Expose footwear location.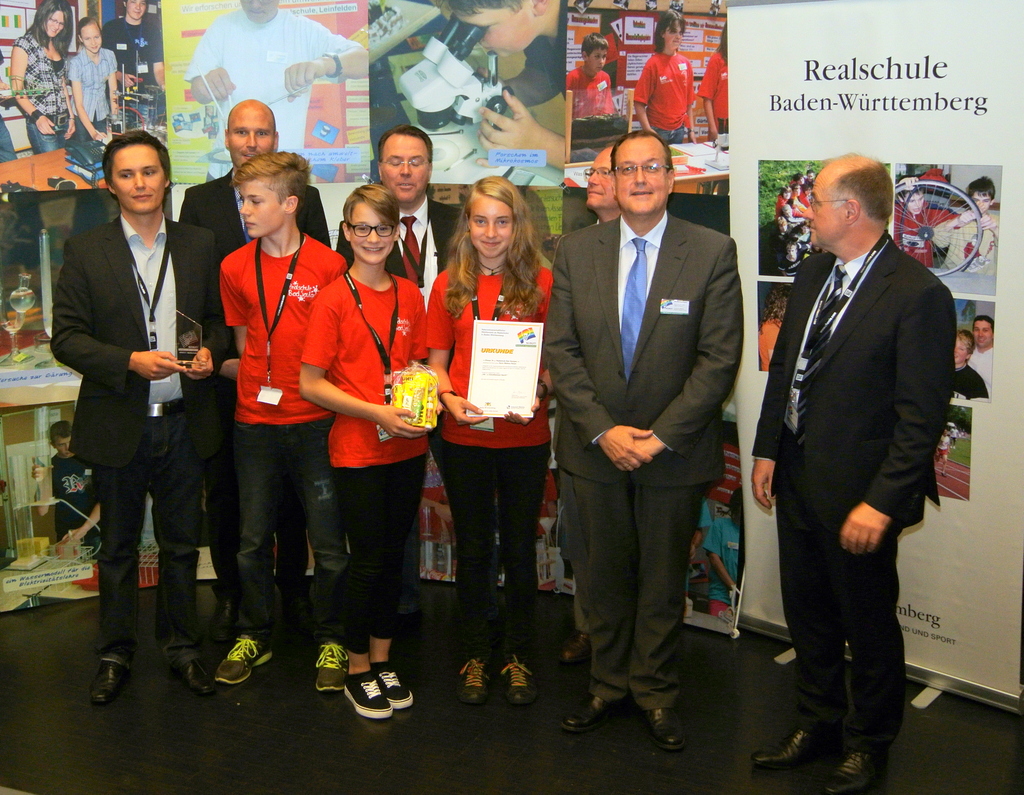
Exposed at 559/688/611/735.
